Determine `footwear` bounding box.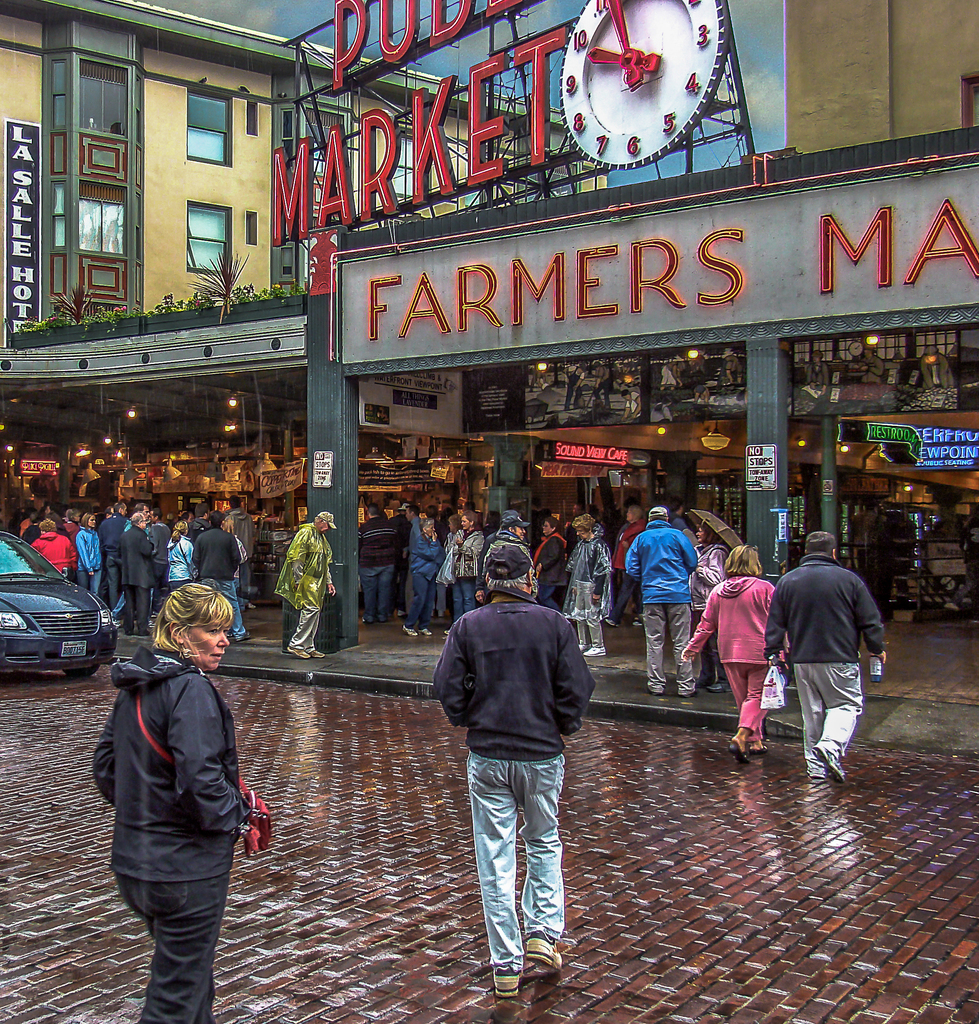
Determined: 233:632:251:646.
